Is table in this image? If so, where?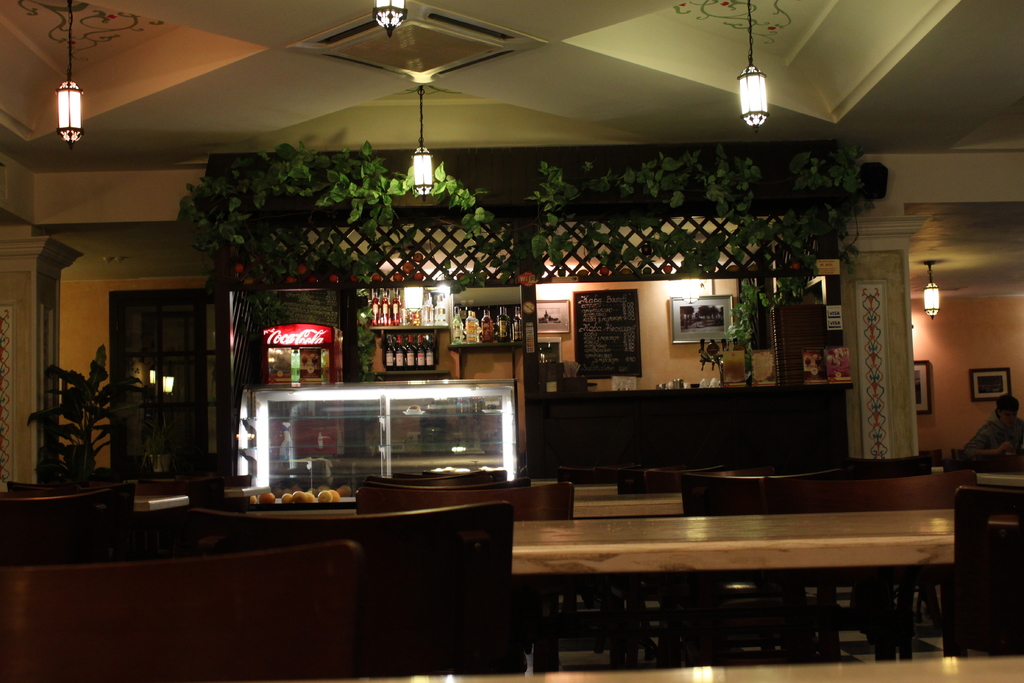
Yes, at 433,469,1002,659.
